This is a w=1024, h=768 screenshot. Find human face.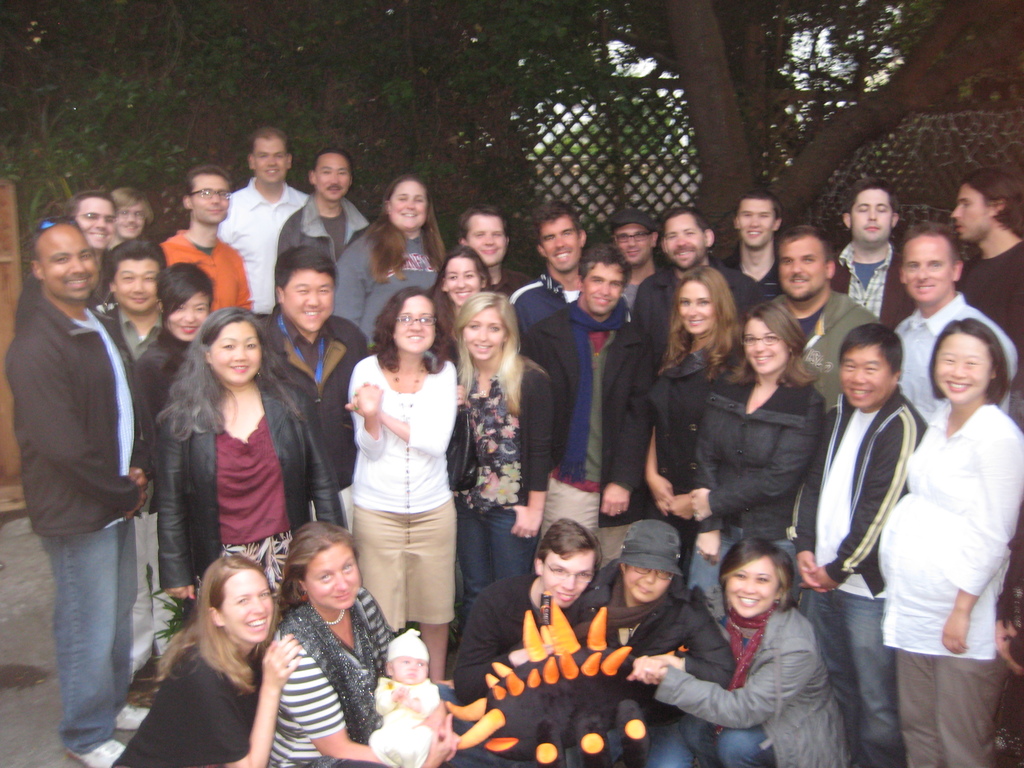
Bounding box: [left=725, top=556, right=777, bottom=618].
